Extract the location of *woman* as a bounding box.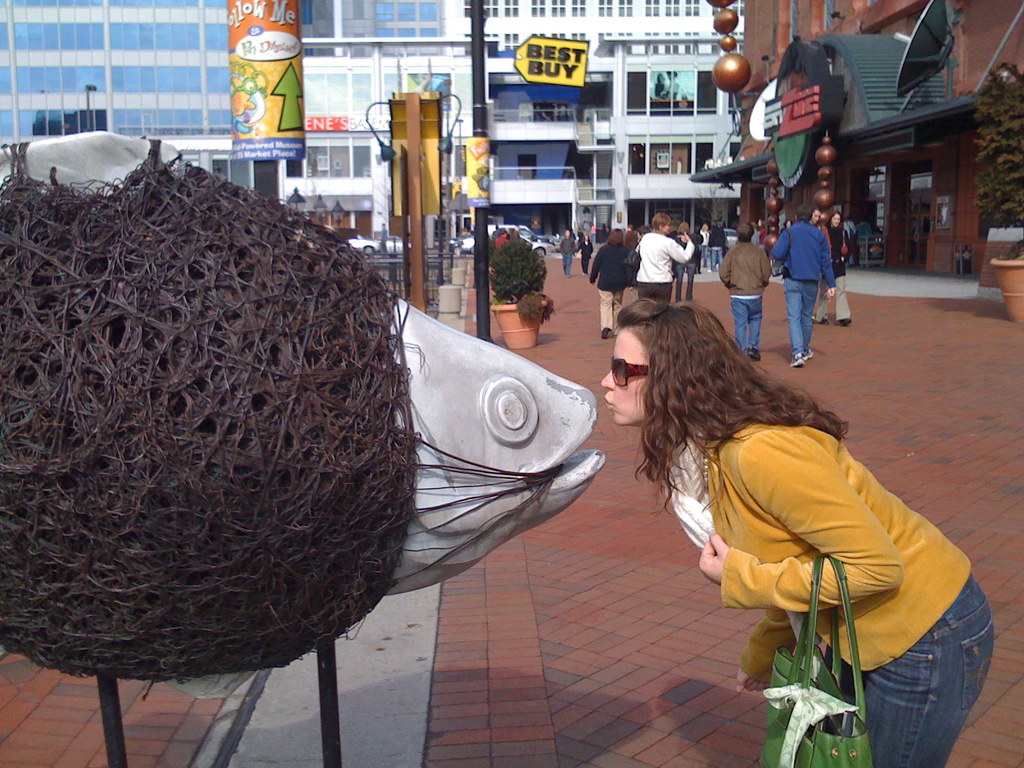
(x1=570, y1=246, x2=936, y2=756).
